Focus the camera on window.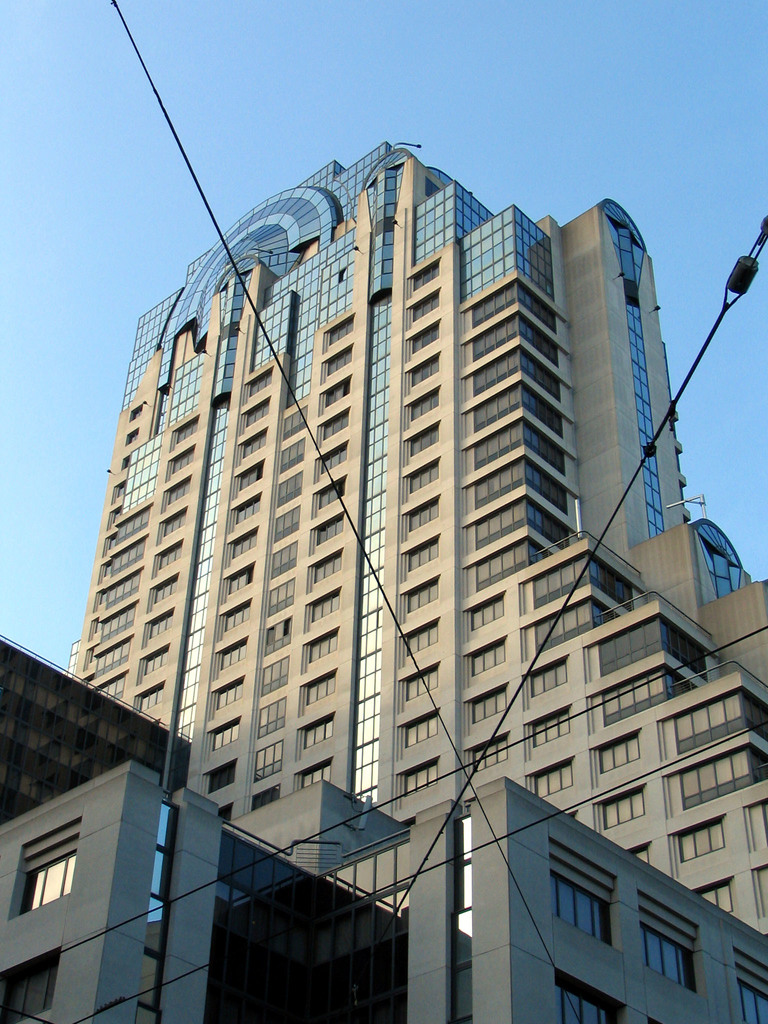
Focus region: (left=221, top=640, right=248, bottom=671).
